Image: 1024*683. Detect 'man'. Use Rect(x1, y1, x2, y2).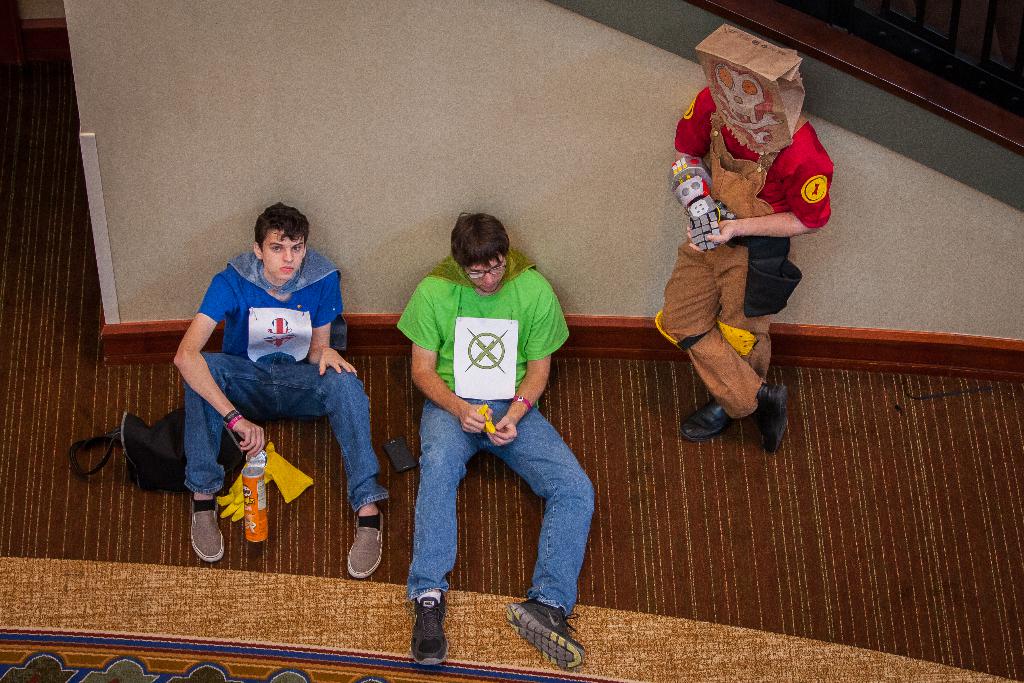
Rect(390, 214, 588, 682).
